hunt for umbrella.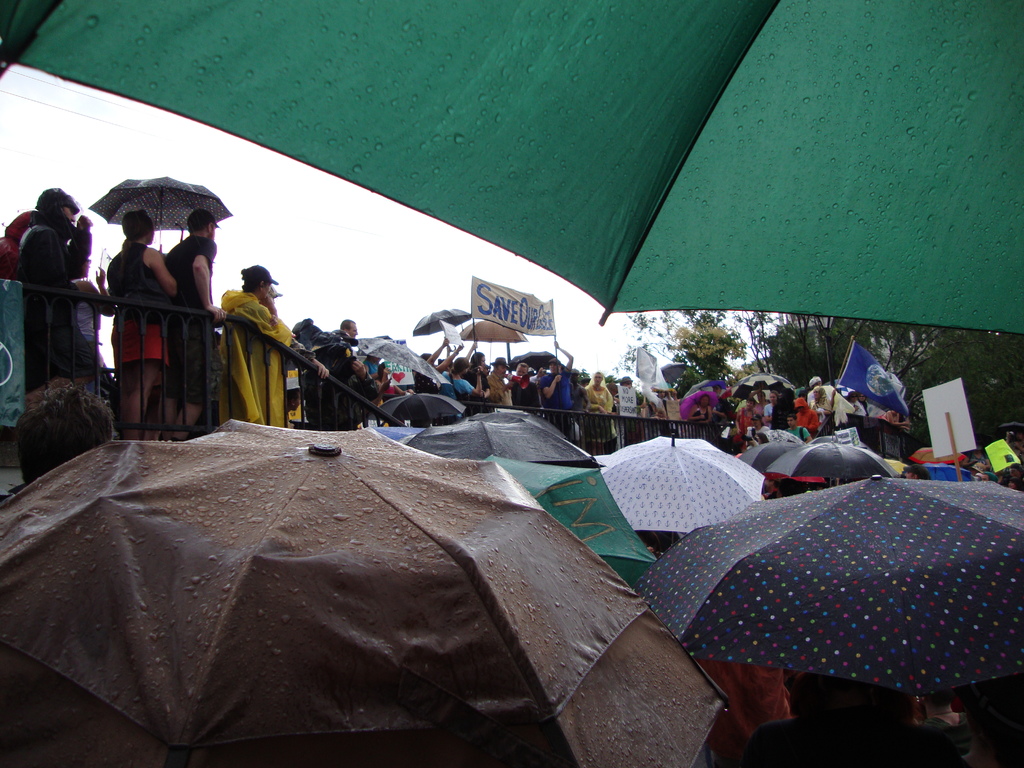
Hunted down at detection(690, 380, 721, 401).
